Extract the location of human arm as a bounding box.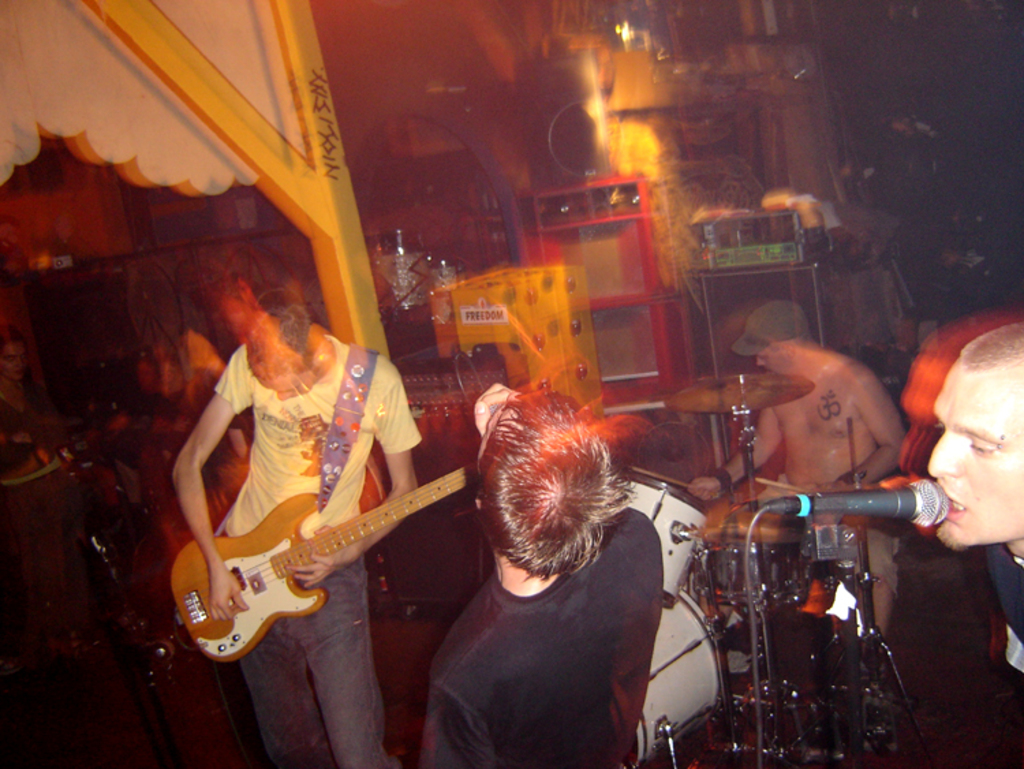
<bbox>834, 369, 919, 490</bbox>.
